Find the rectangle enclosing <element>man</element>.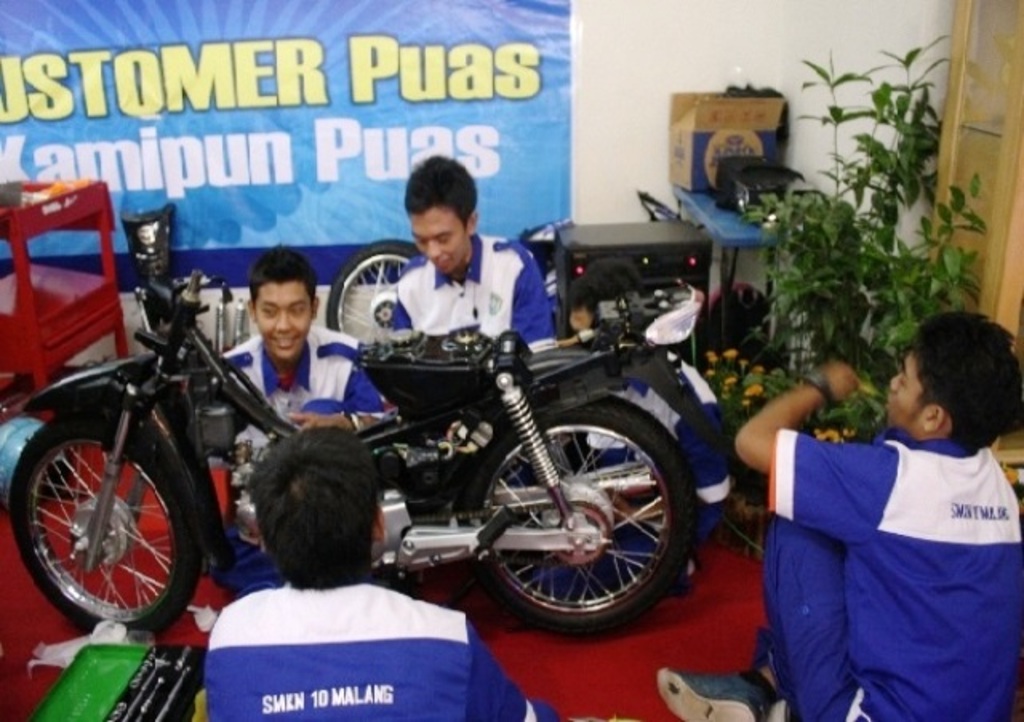
pyautogui.locateOnScreen(371, 157, 558, 347).
